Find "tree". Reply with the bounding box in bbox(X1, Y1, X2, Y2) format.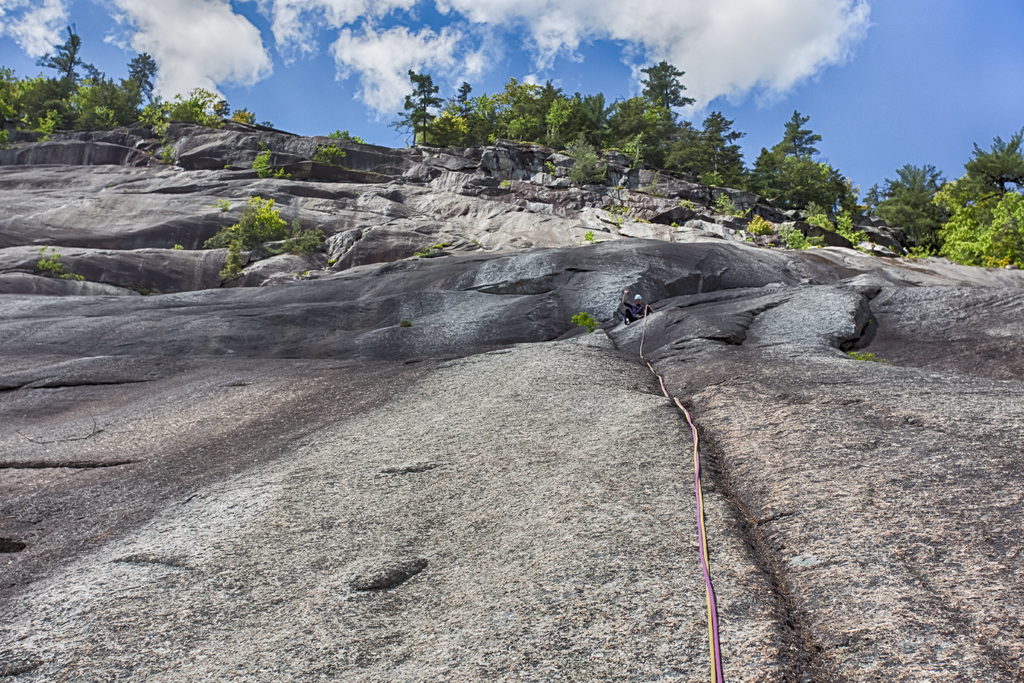
bbox(931, 191, 1023, 278).
